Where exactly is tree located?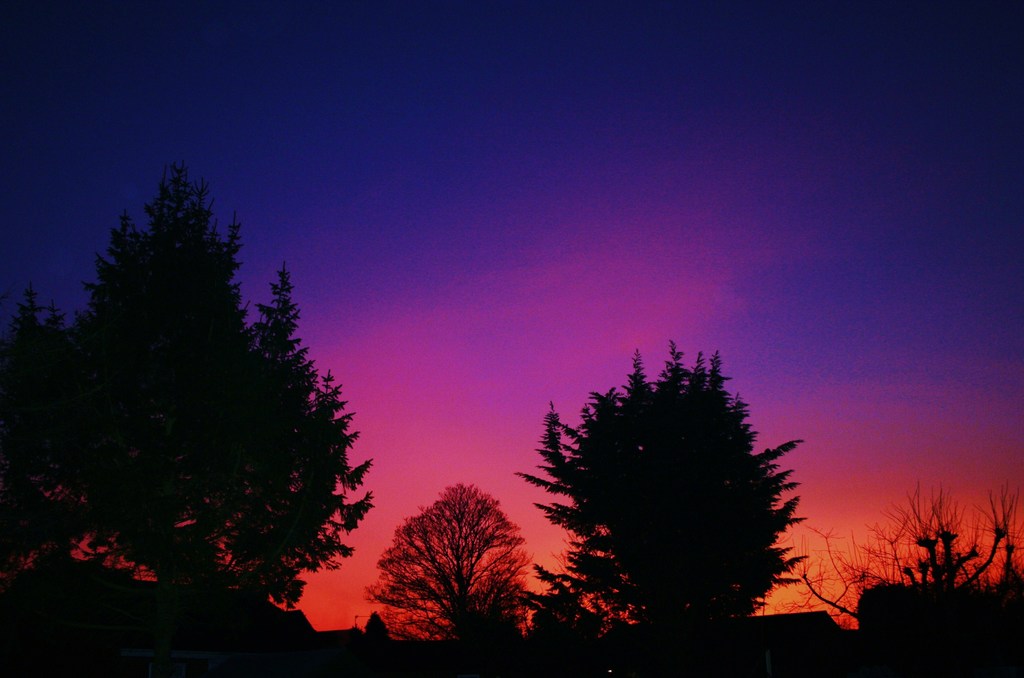
Its bounding box is <region>0, 159, 381, 636</region>.
